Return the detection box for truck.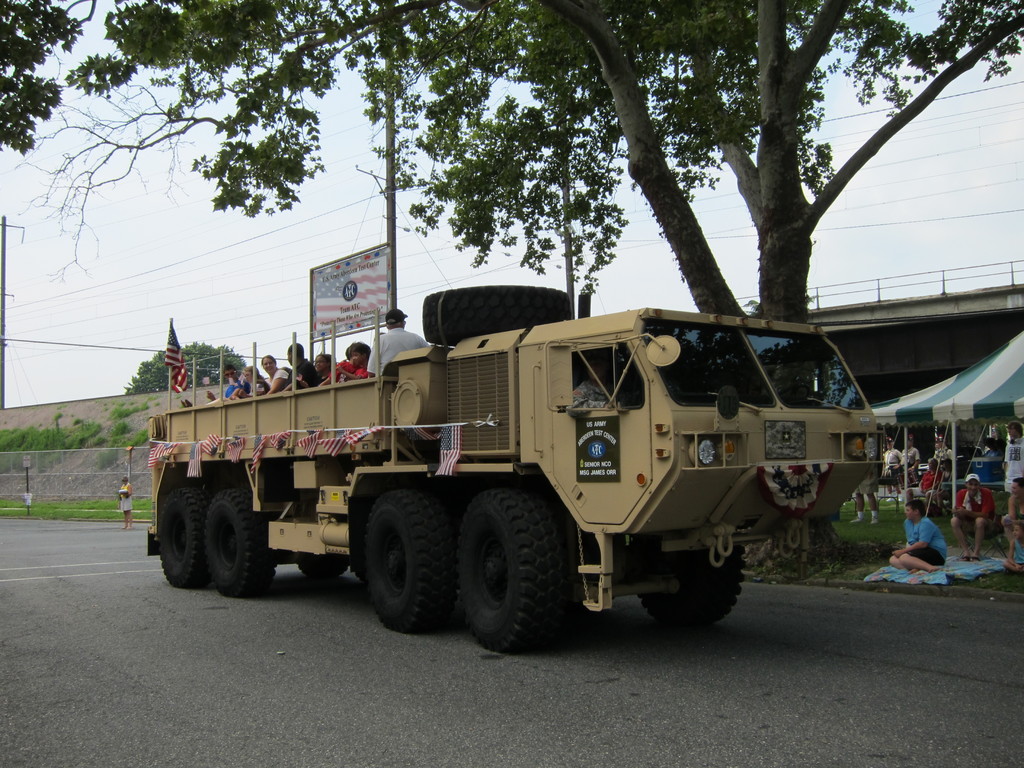
box=[134, 289, 900, 644].
